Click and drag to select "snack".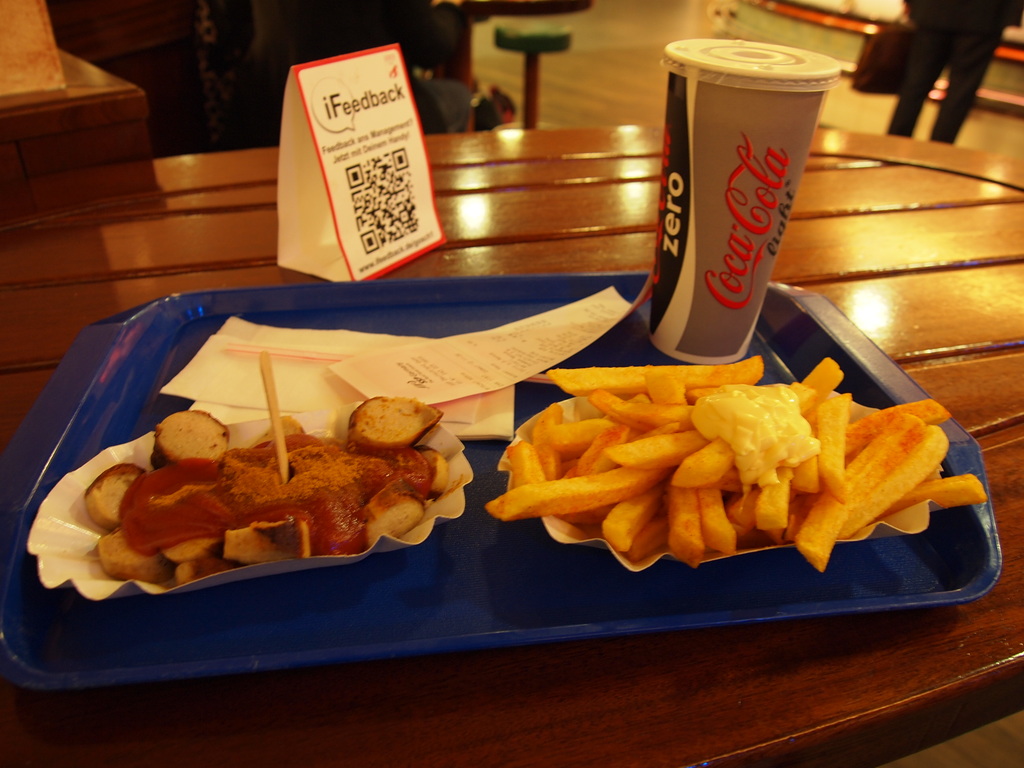
Selection: [left=472, top=374, right=967, bottom=614].
